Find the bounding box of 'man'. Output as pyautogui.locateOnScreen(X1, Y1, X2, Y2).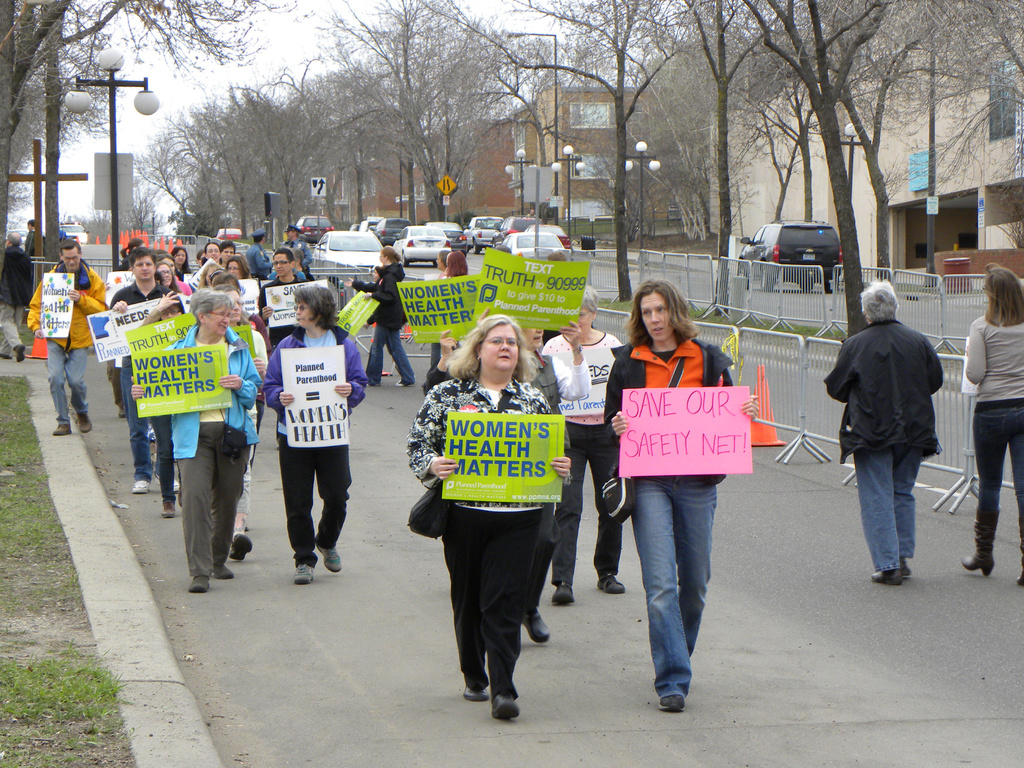
pyautogui.locateOnScreen(25, 221, 39, 308).
